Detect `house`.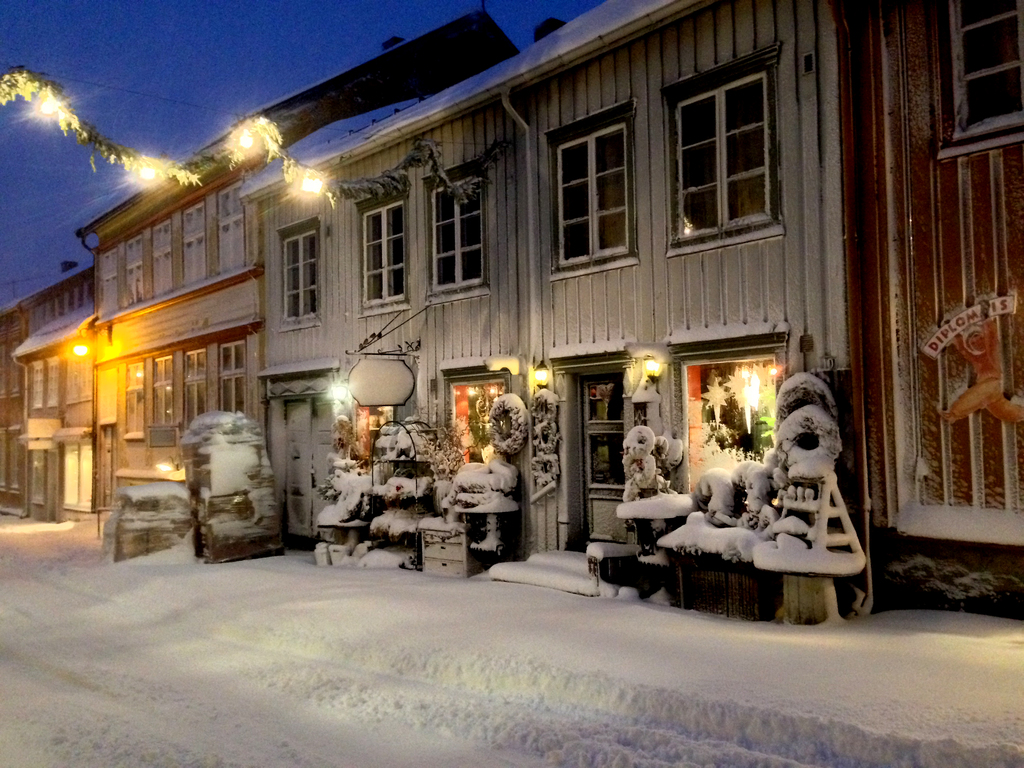
Detected at (74,0,520,512).
